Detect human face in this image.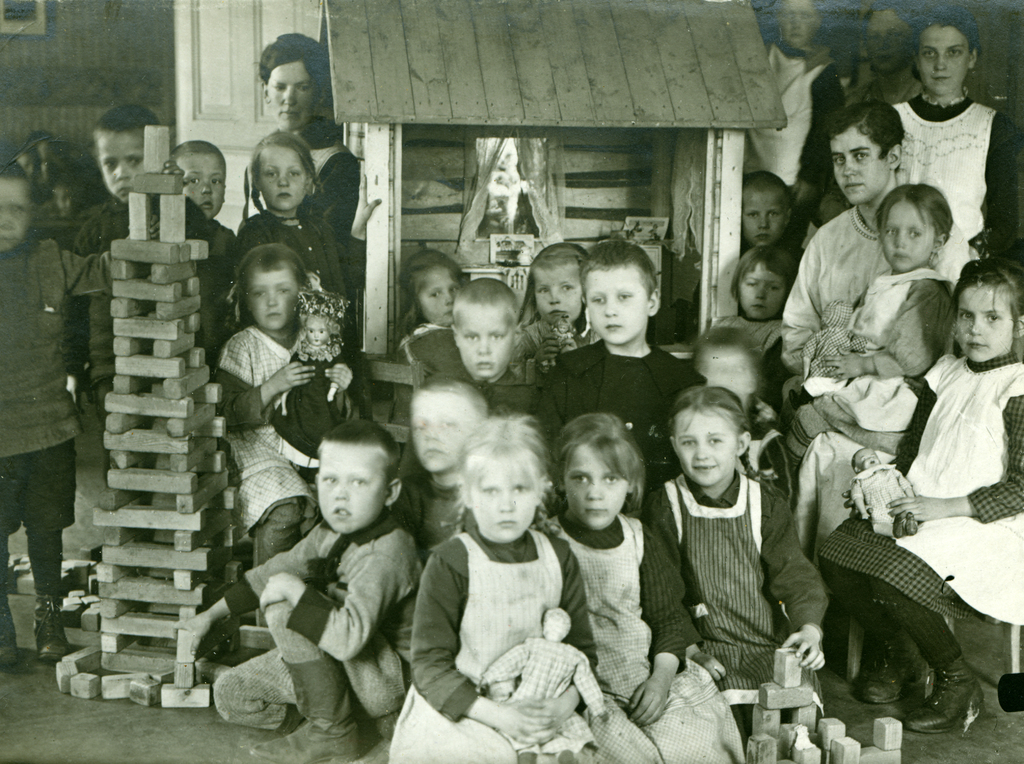
Detection: x1=867 y1=10 x2=911 y2=69.
